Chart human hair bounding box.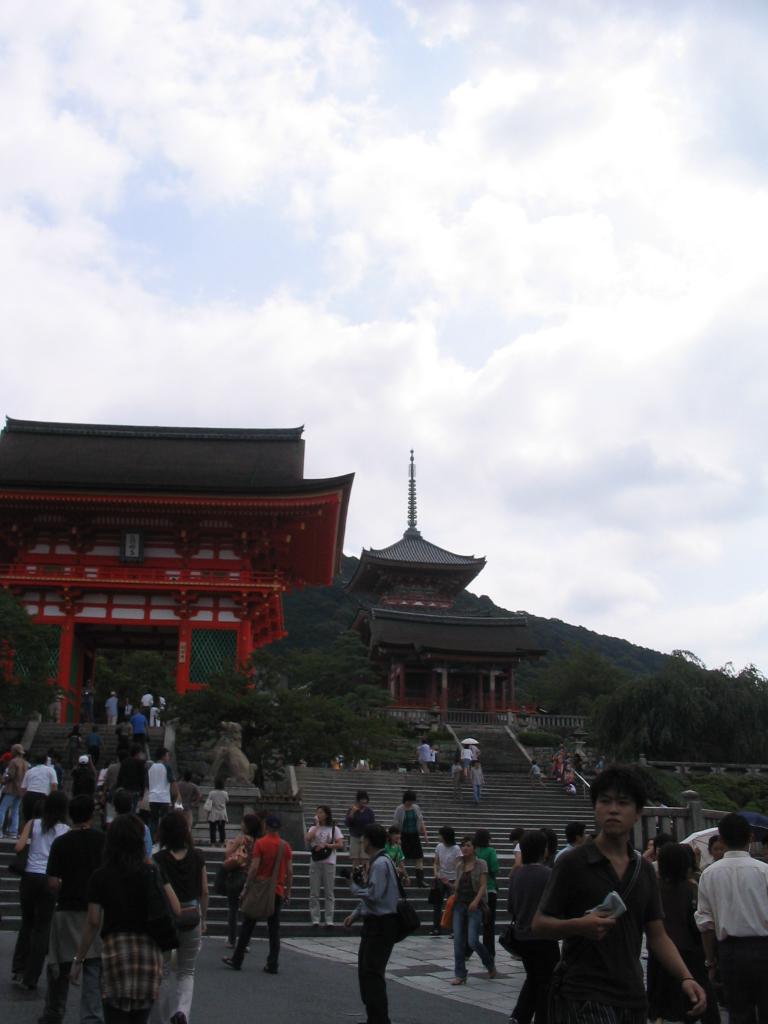
Charted: [left=459, top=835, right=478, bottom=850].
